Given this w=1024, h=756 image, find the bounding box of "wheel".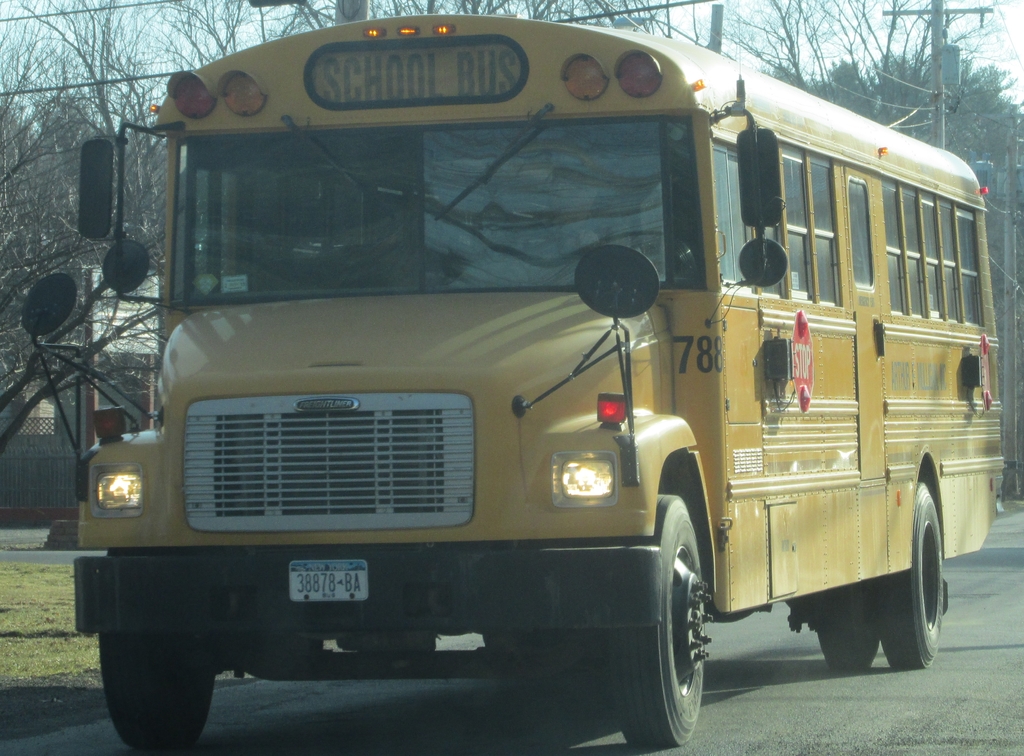
Rect(634, 469, 727, 743).
